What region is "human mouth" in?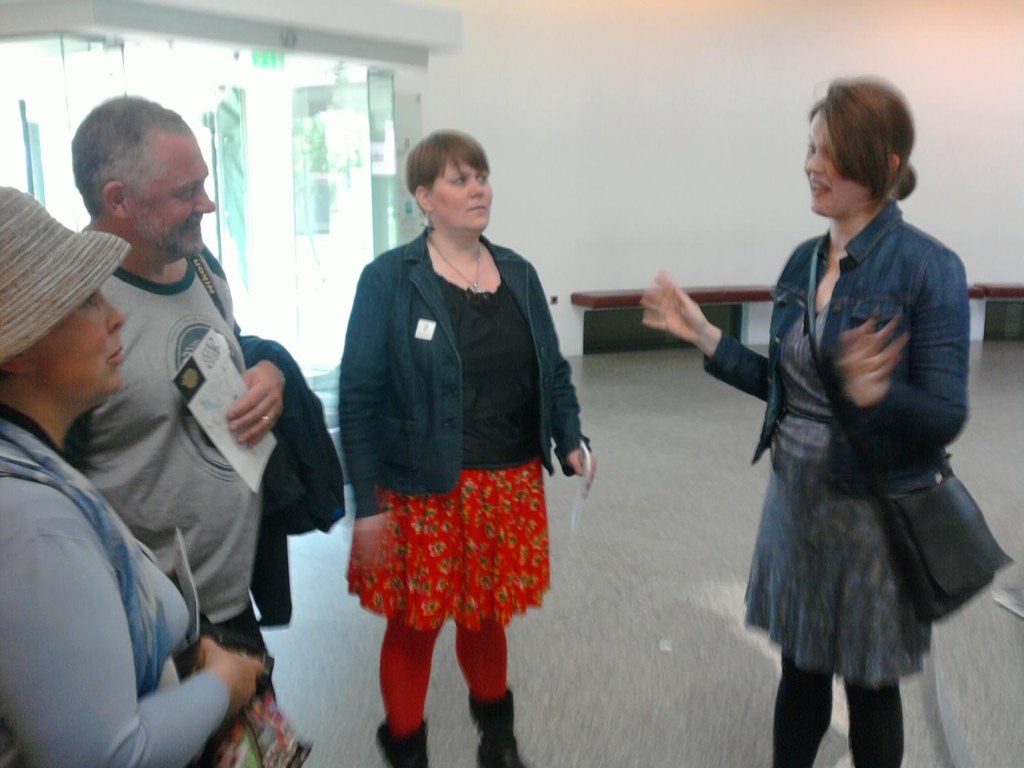
detection(466, 201, 489, 214).
